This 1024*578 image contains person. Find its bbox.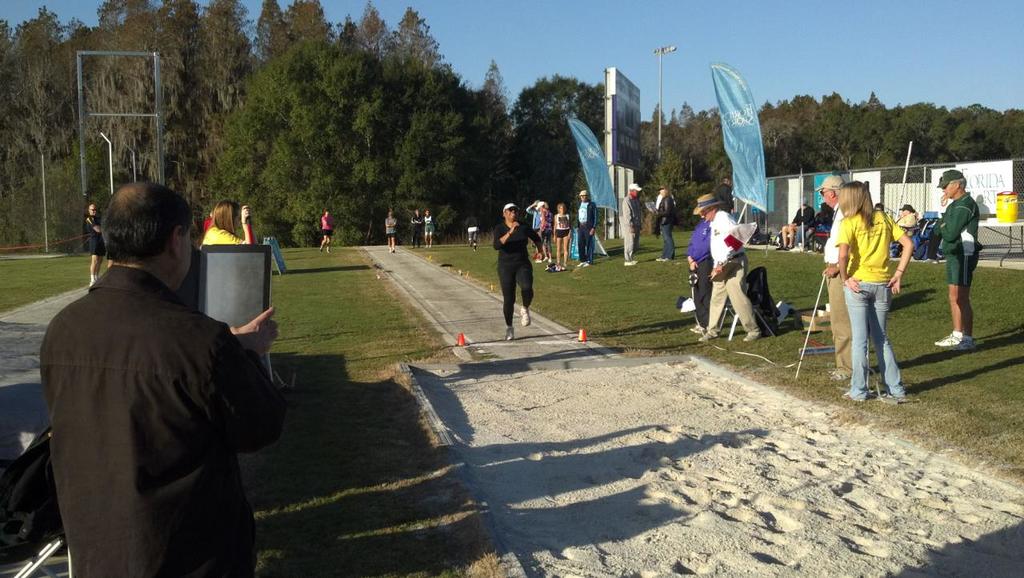
BBox(202, 199, 250, 251).
